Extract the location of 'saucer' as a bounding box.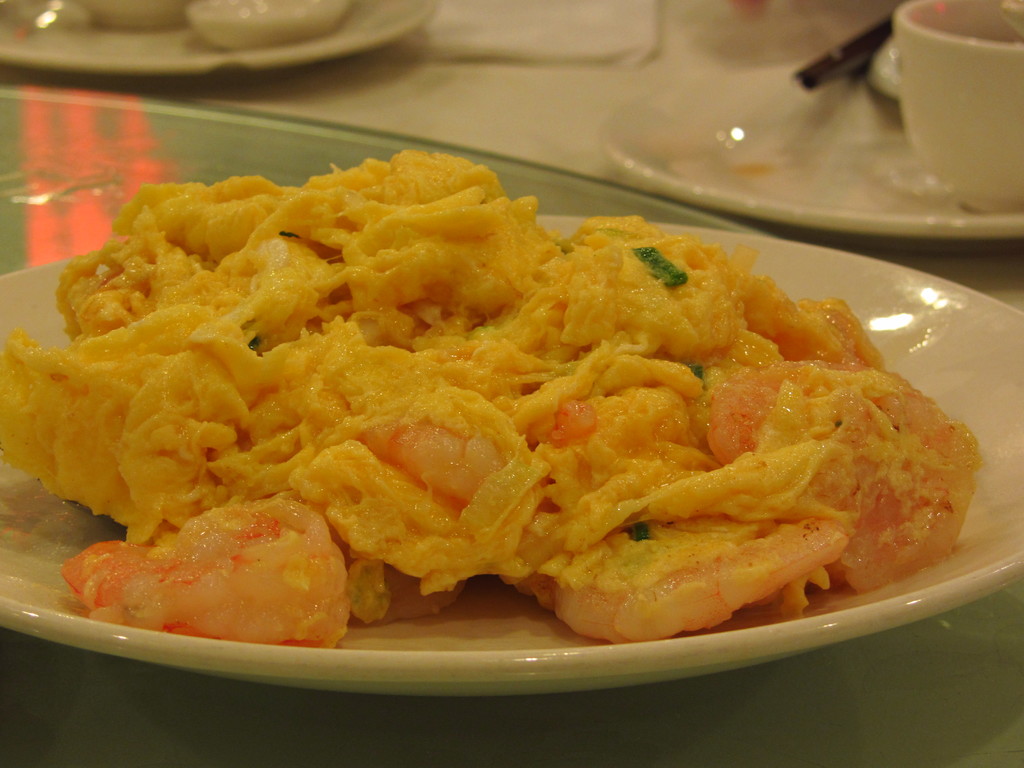
l=609, t=58, r=1023, b=250.
